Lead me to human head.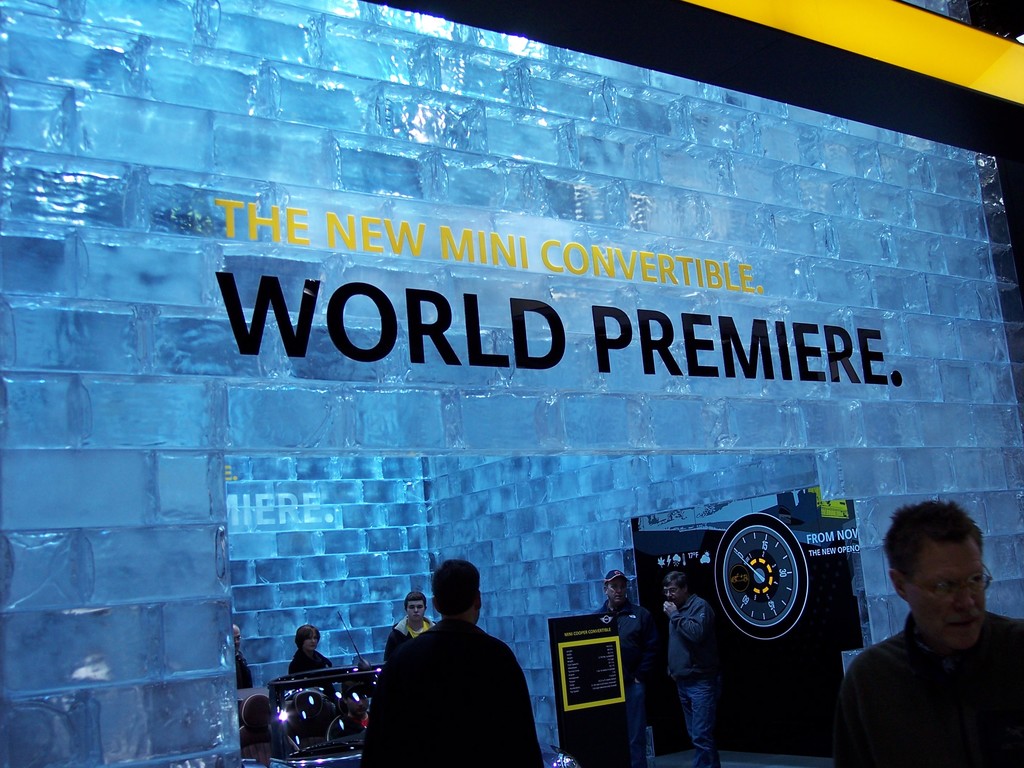
Lead to <box>605,572,628,605</box>.
